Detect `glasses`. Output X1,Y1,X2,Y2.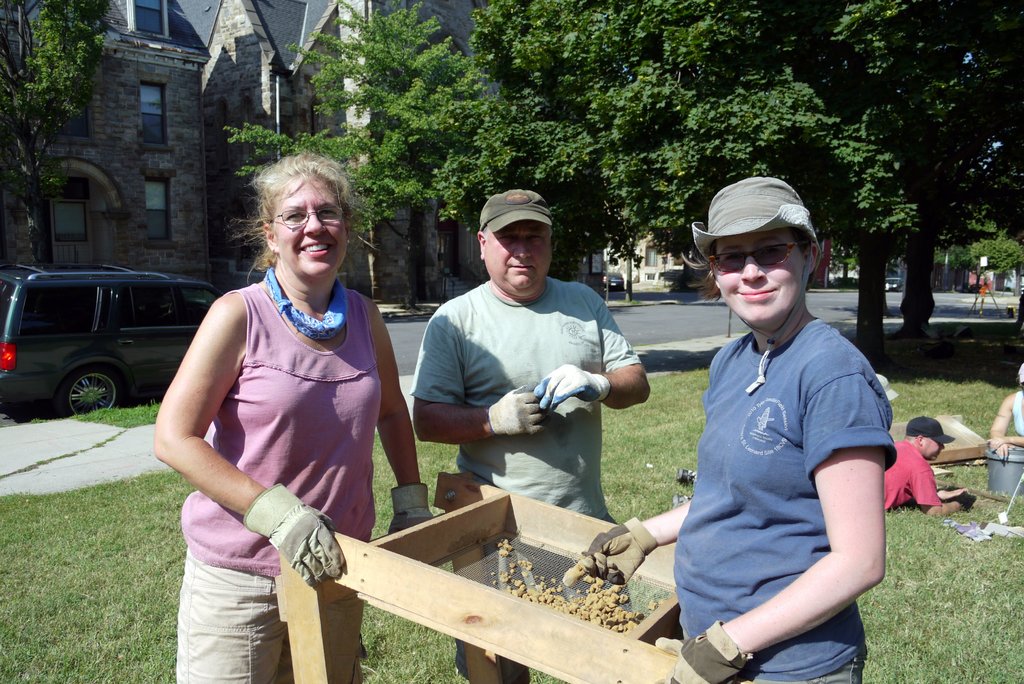
268,208,346,228.
